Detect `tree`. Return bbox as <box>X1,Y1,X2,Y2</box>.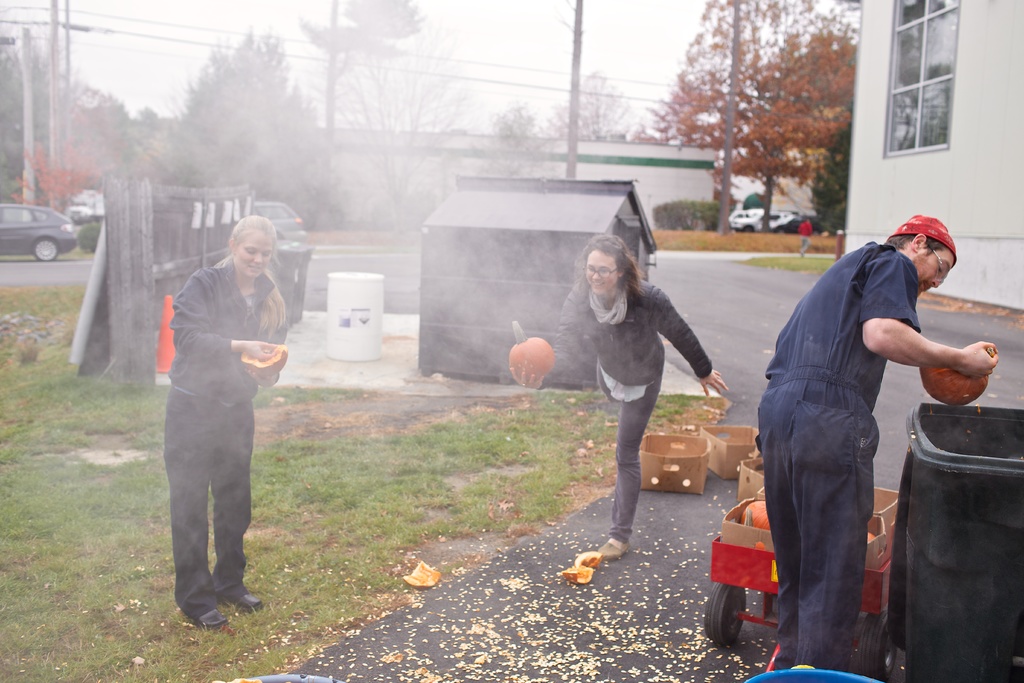
<box>545,78,632,152</box>.
